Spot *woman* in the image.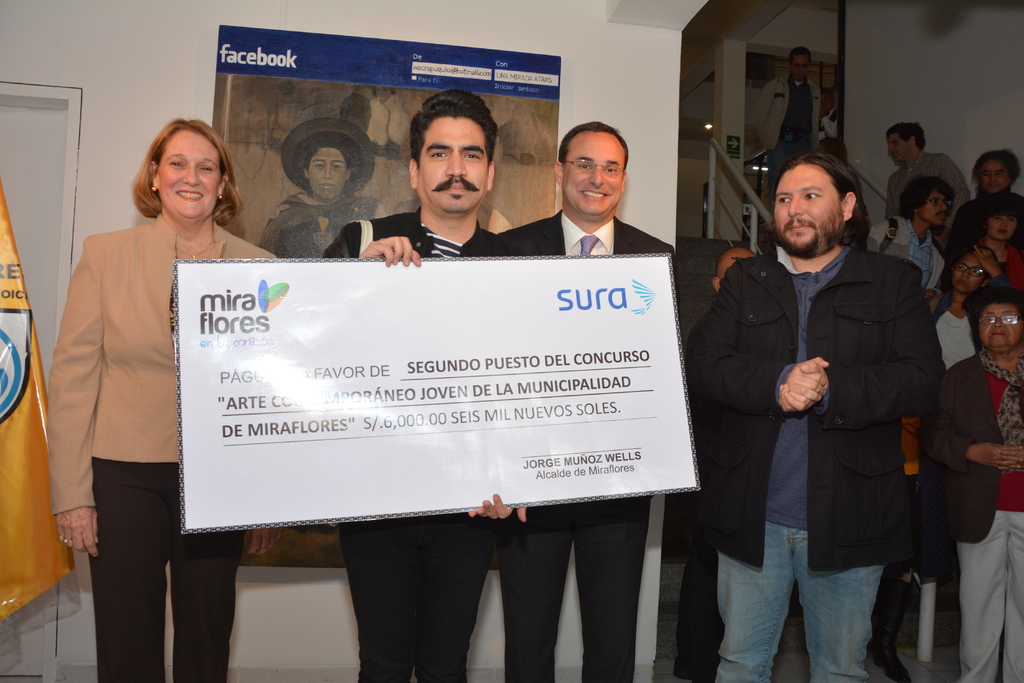
*woman* found at box(961, 193, 1023, 295).
